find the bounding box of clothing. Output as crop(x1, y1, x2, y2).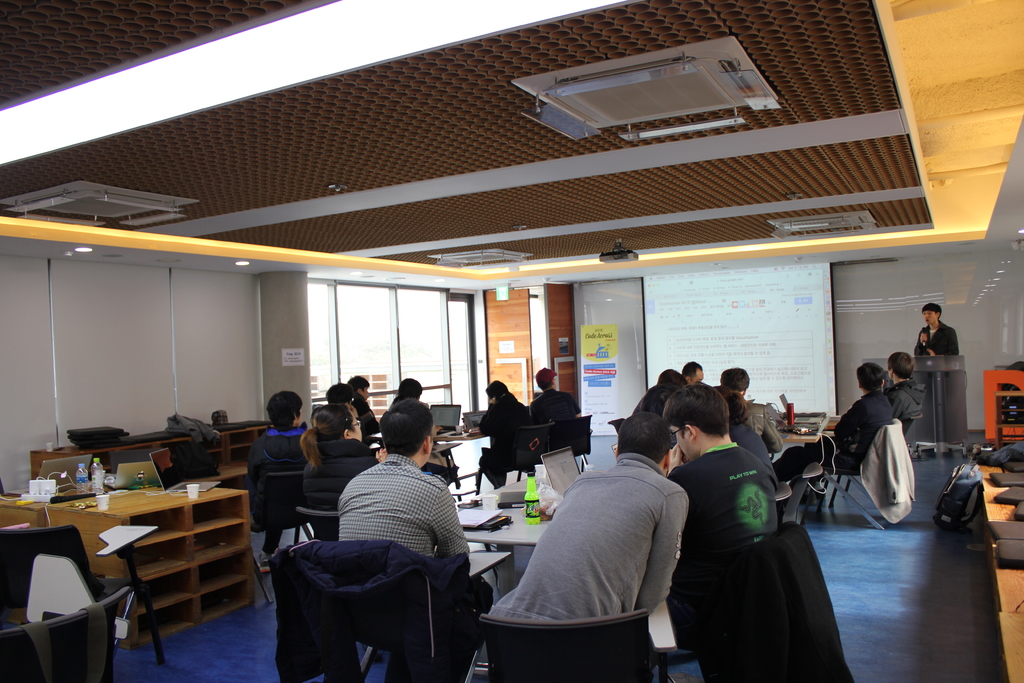
crop(270, 548, 465, 682).
